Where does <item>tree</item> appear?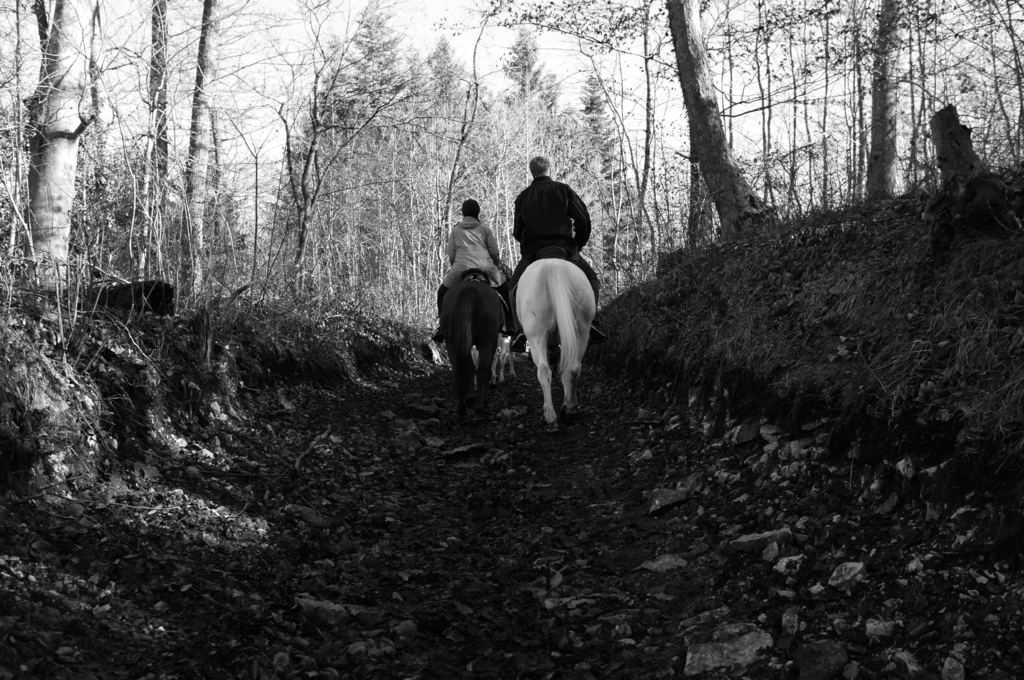
Appears at {"x1": 132, "y1": 0, "x2": 280, "y2": 306}.
